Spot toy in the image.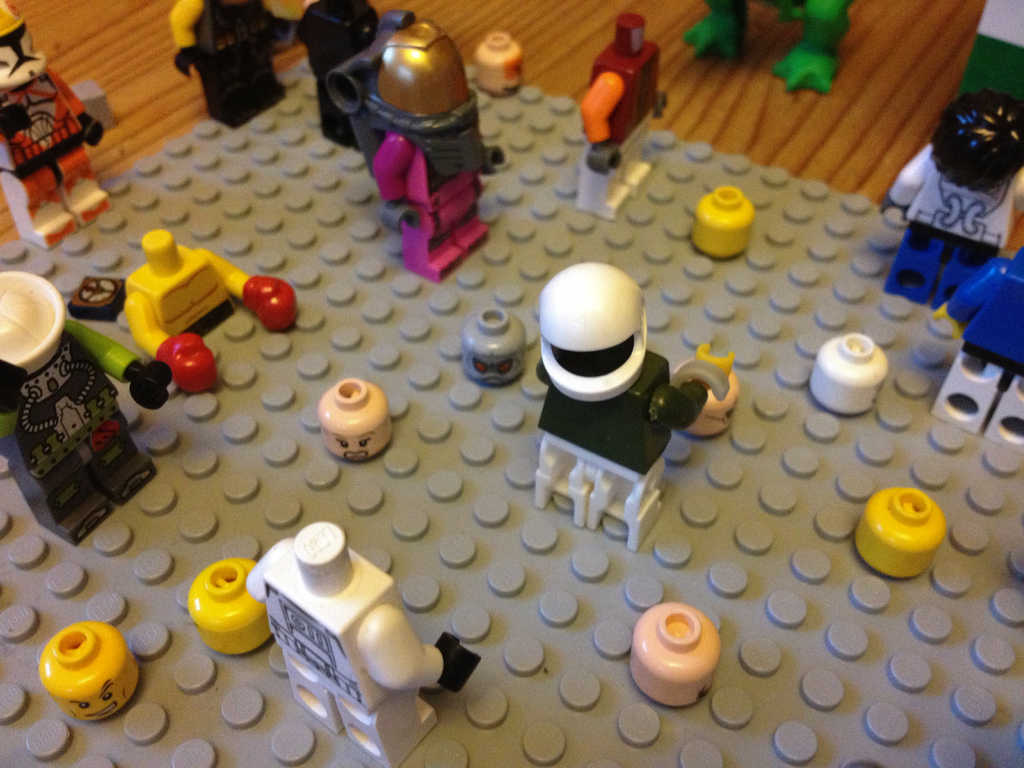
toy found at 1,268,73,385.
